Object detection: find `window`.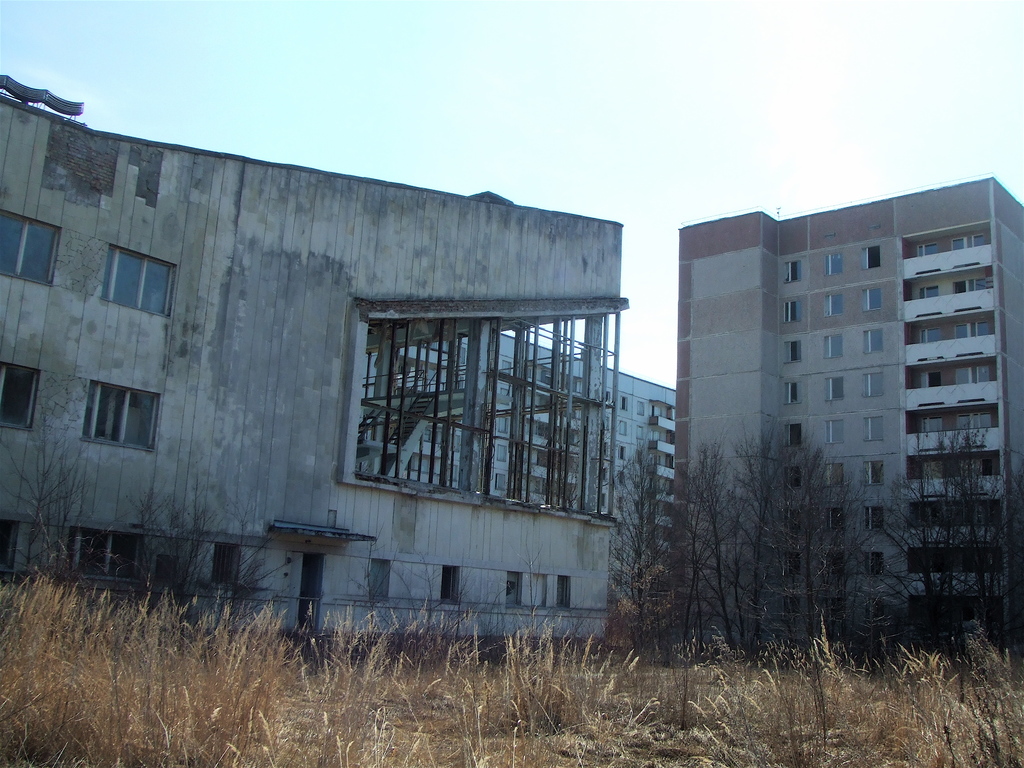
x1=824, y1=252, x2=845, y2=276.
